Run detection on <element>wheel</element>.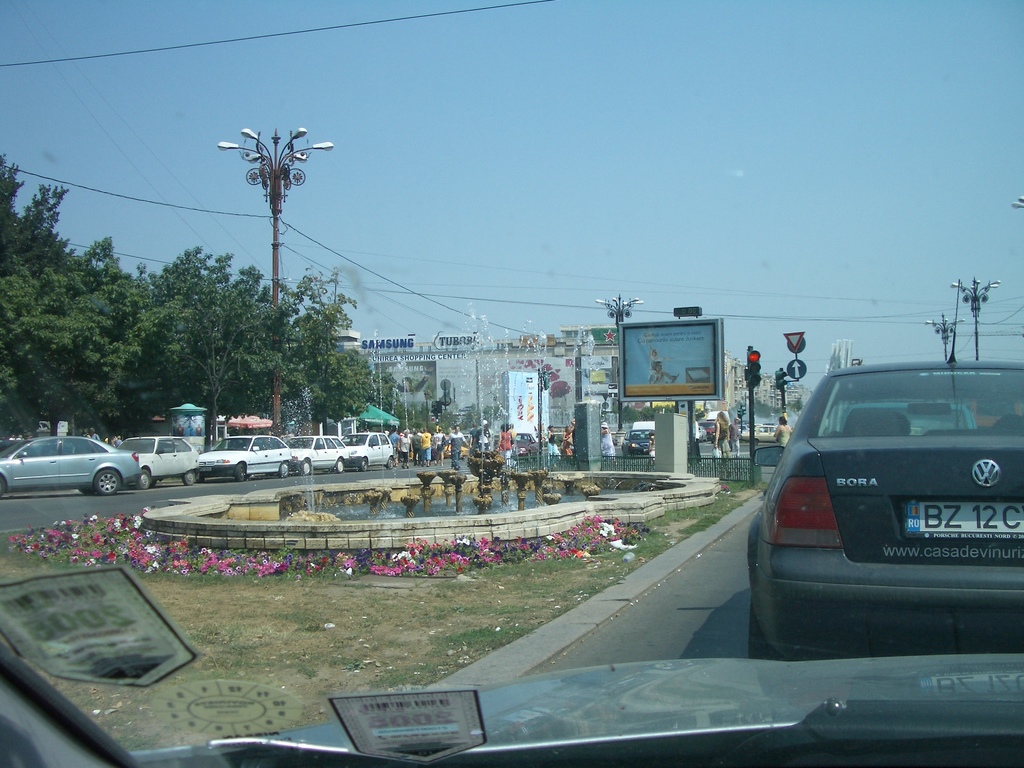
Result: bbox=[97, 468, 120, 499].
